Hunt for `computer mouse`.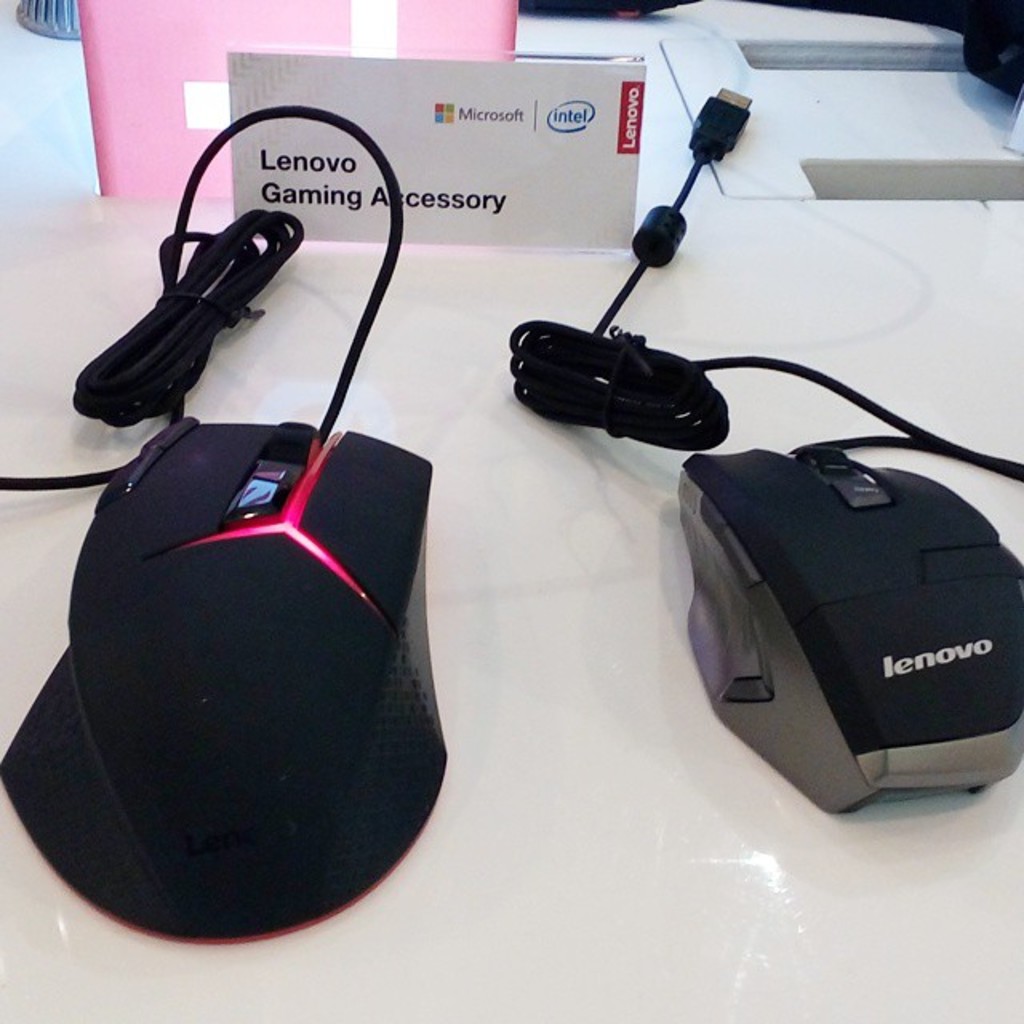
Hunted down at pyautogui.locateOnScreen(2, 411, 448, 946).
